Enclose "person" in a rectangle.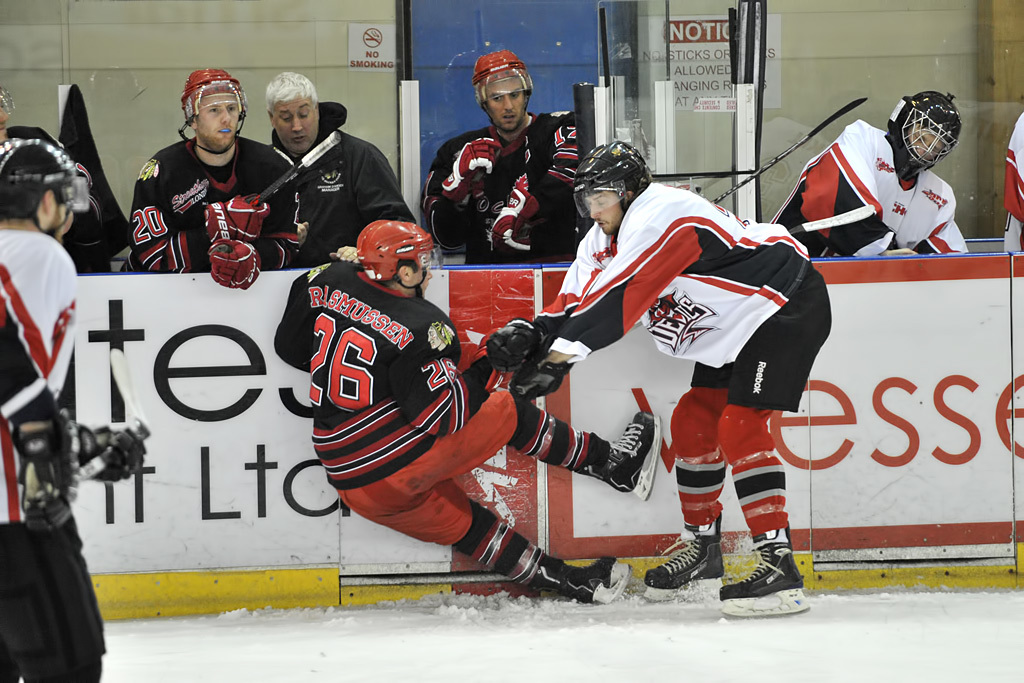
BBox(0, 82, 83, 273).
